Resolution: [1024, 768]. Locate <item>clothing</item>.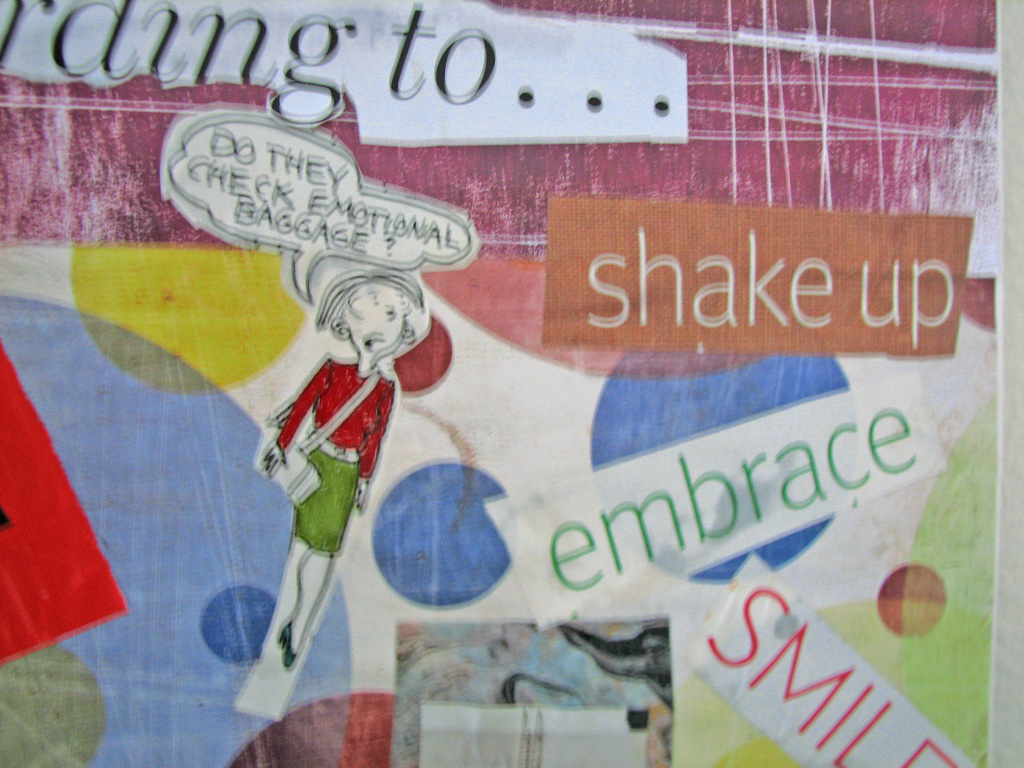
pyautogui.locateOnScreen(270, 348, 398, 565).
